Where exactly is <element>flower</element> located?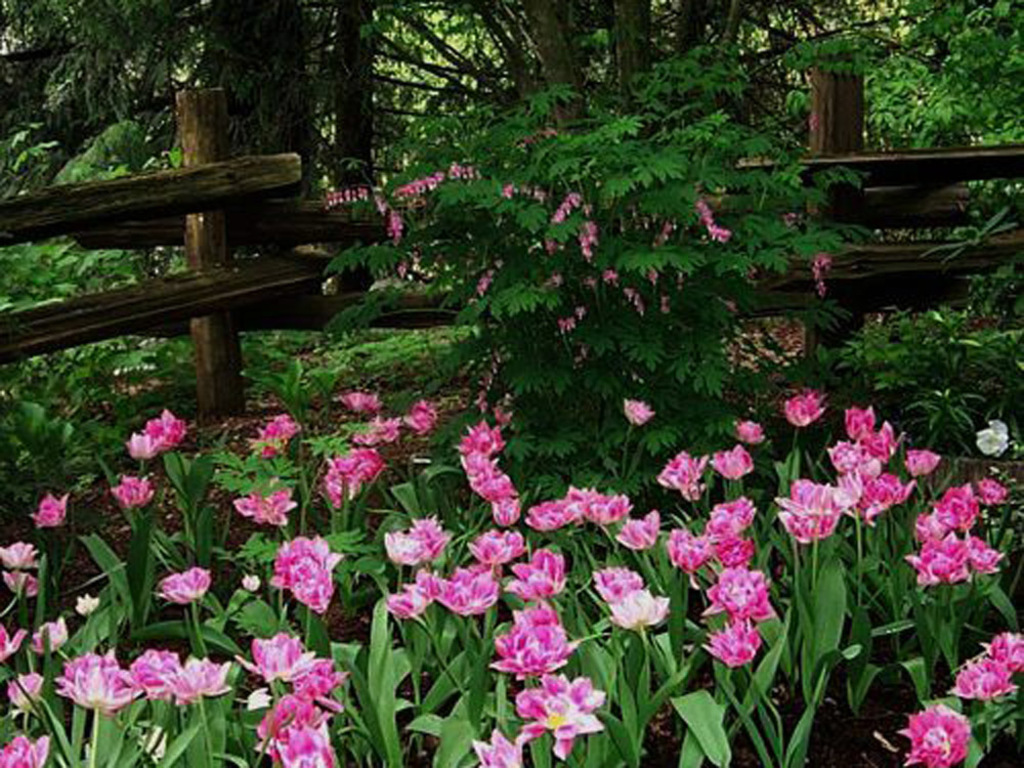
Its bounding box is x1=170, y1=659, x2=237, y2=705.
